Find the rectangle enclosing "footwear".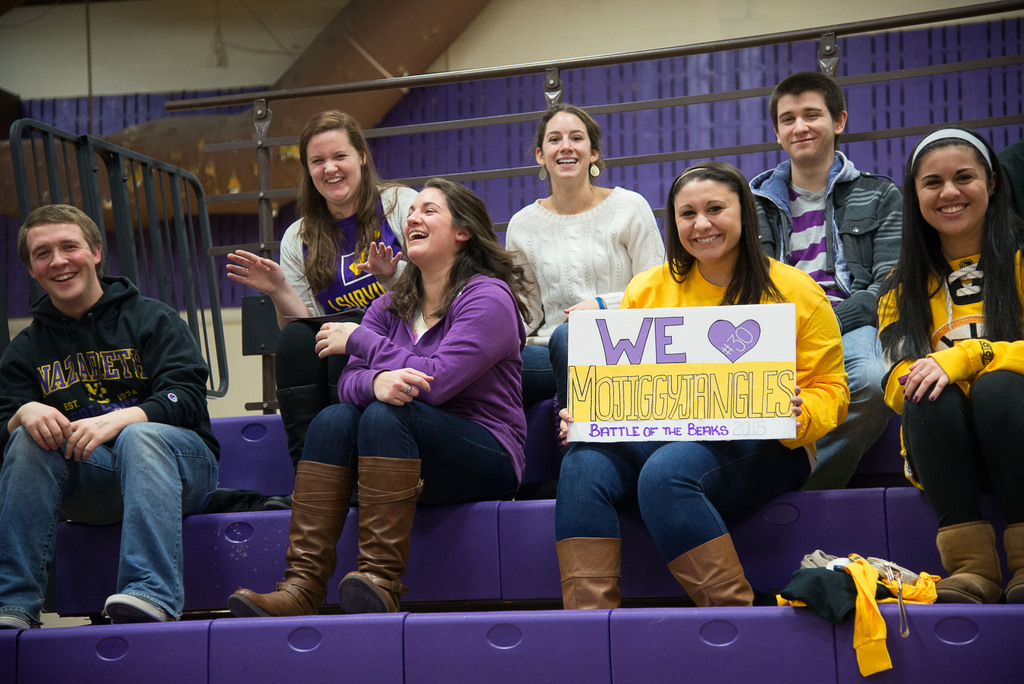
664 531 755 610.
